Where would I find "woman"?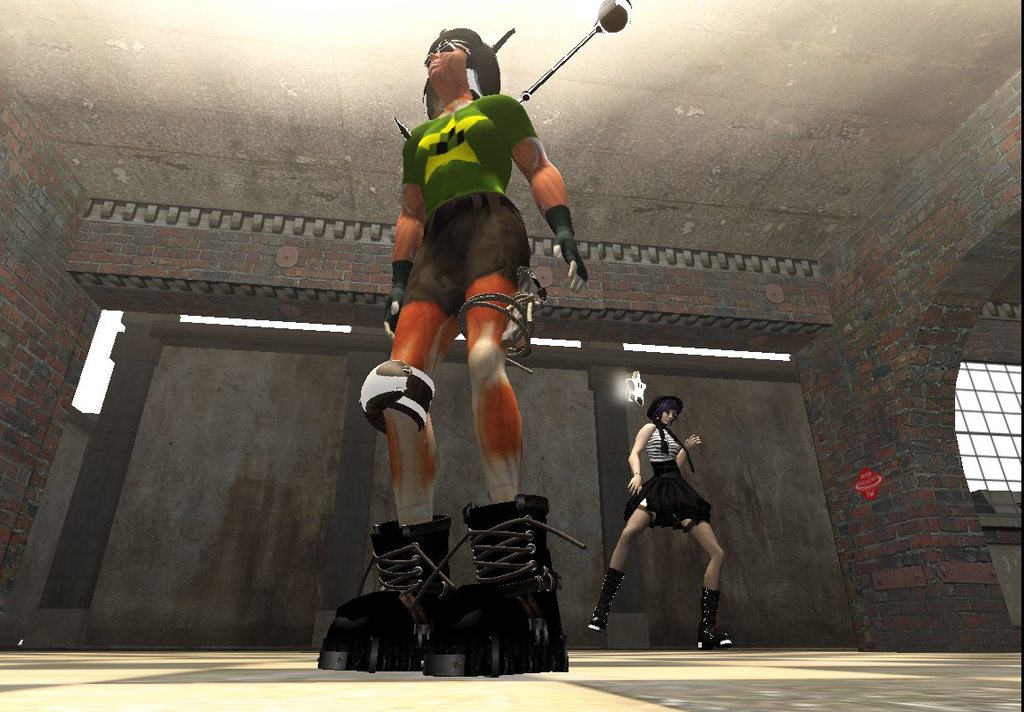
At [left=600, top=389, right=726, bottom=644].
